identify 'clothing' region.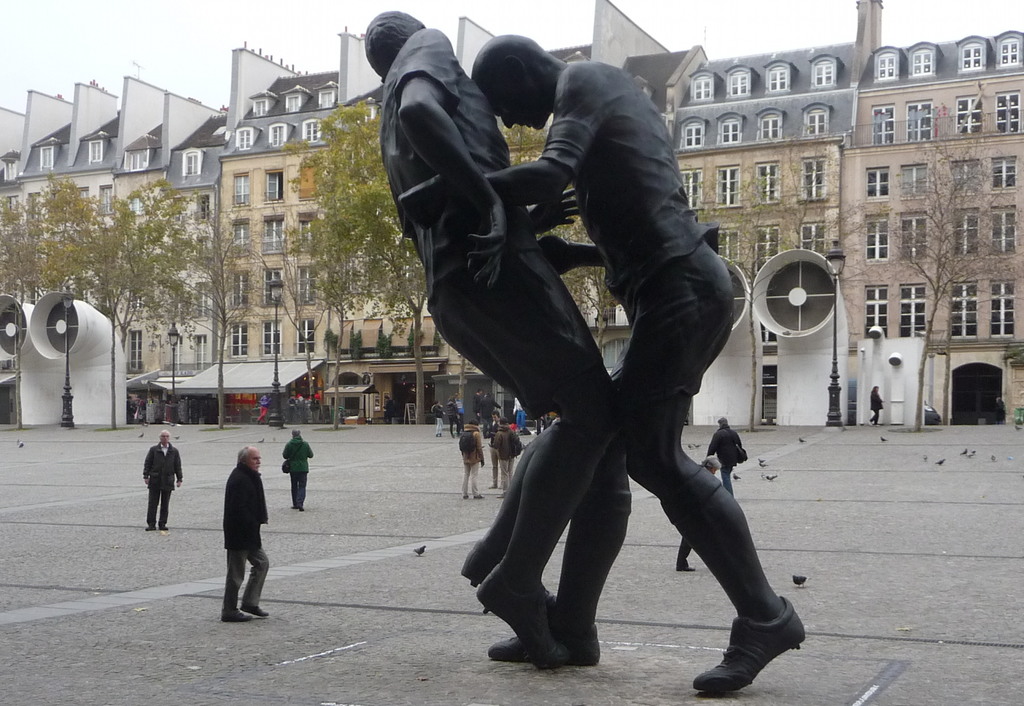
Region: <box>432,404,449,435</box>.
